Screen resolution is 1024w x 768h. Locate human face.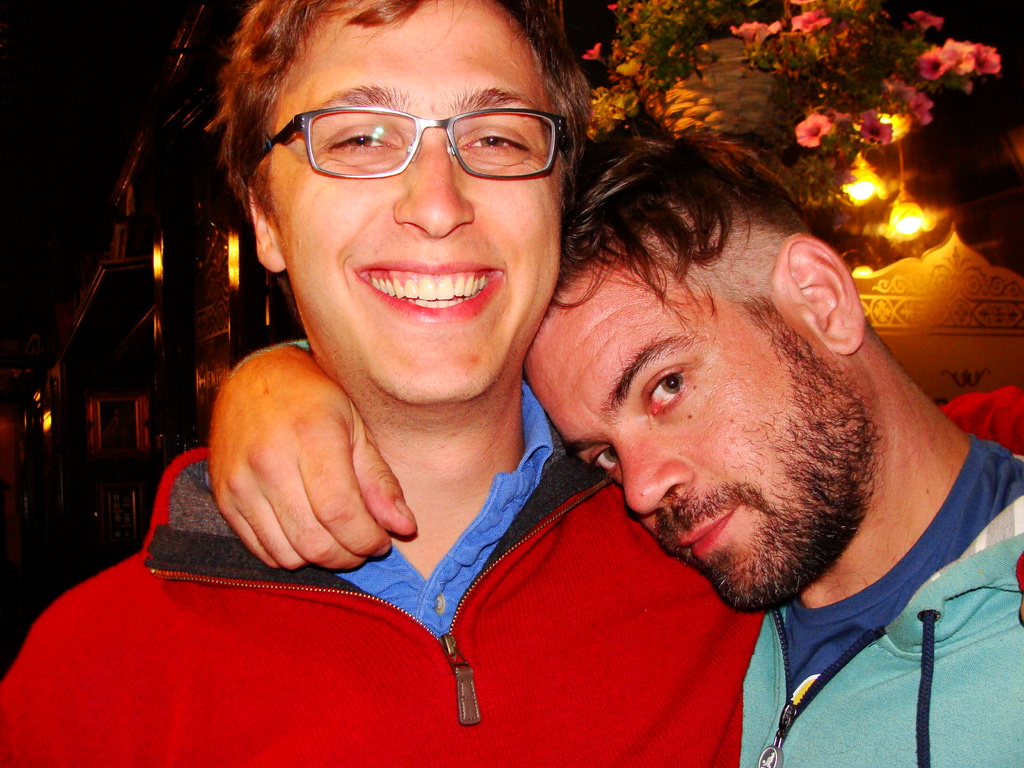
detection(262, 0, 561, 399).
